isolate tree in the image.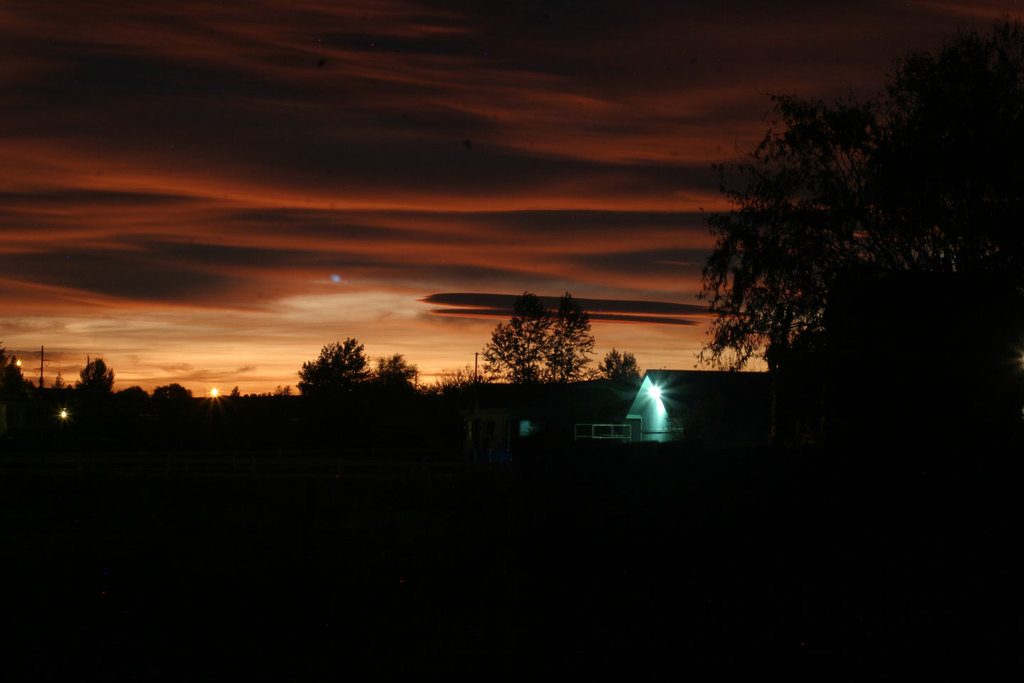
Isolated region: [x1=678, y1=50, x2=990, y2=388].
